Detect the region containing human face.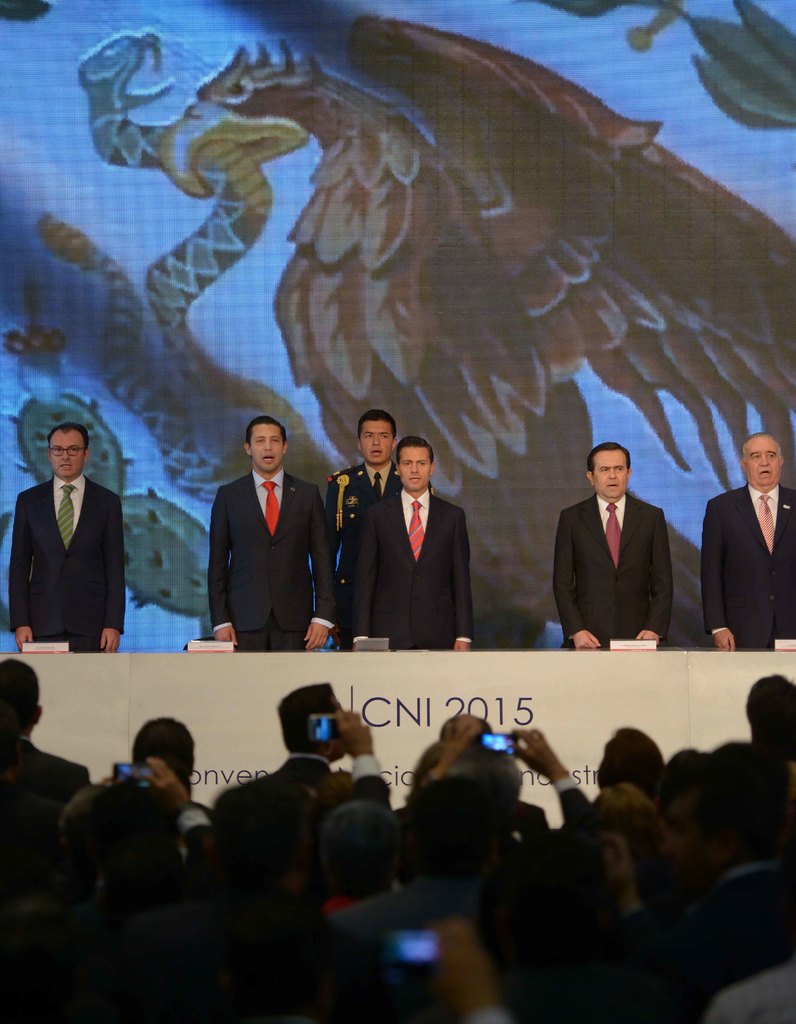
bbox(253, 426, 280, 472).
